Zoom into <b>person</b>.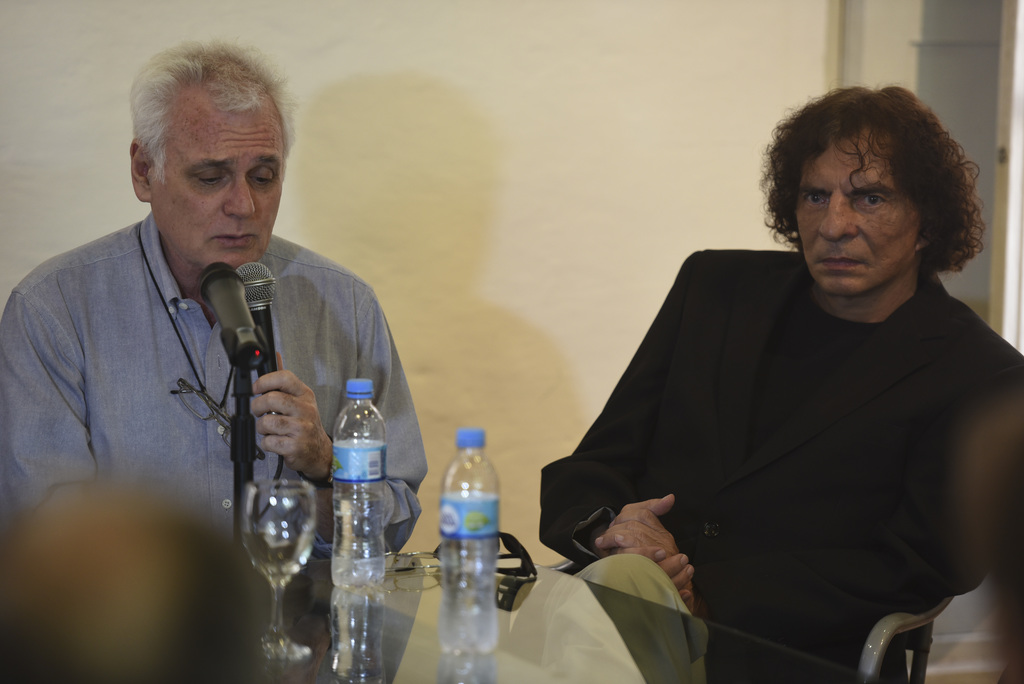
Zoom target: 0,45,424,683.
